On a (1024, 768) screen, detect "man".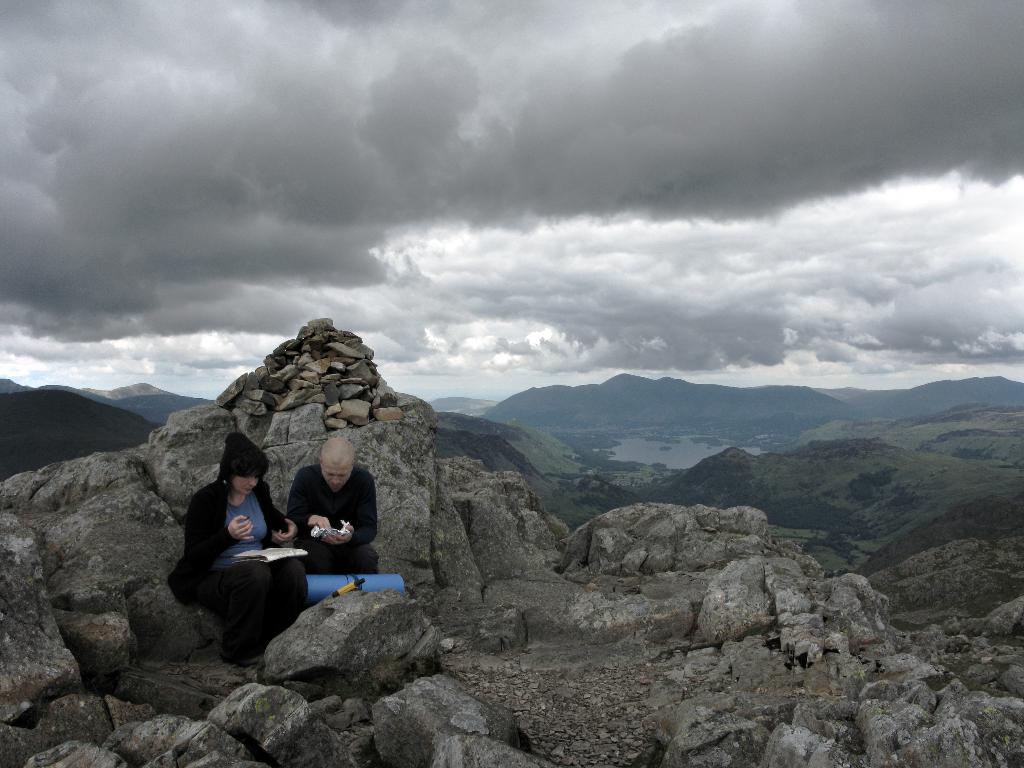
box=[287, 438, 381, 577].
